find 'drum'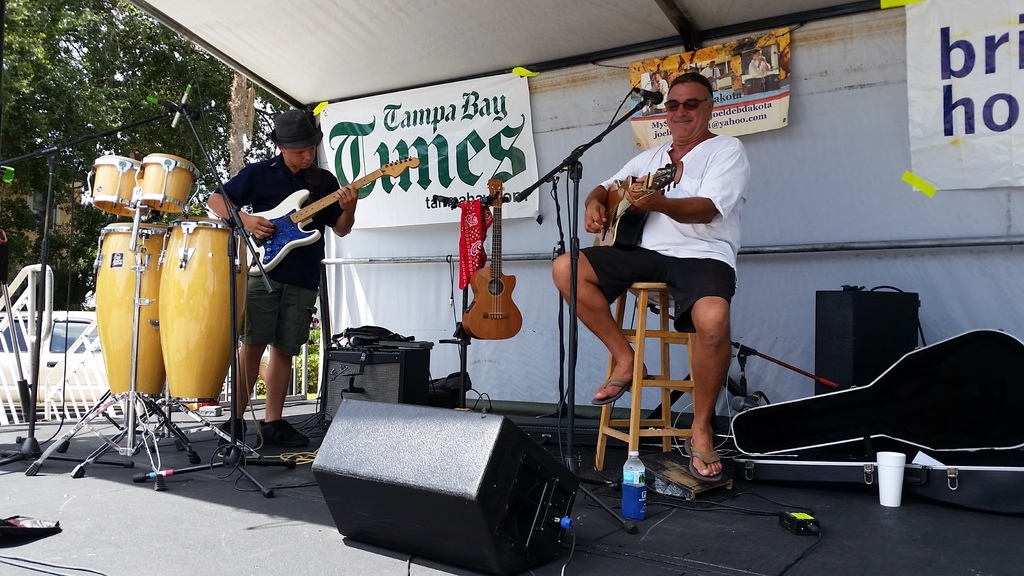
134:152:202:212
